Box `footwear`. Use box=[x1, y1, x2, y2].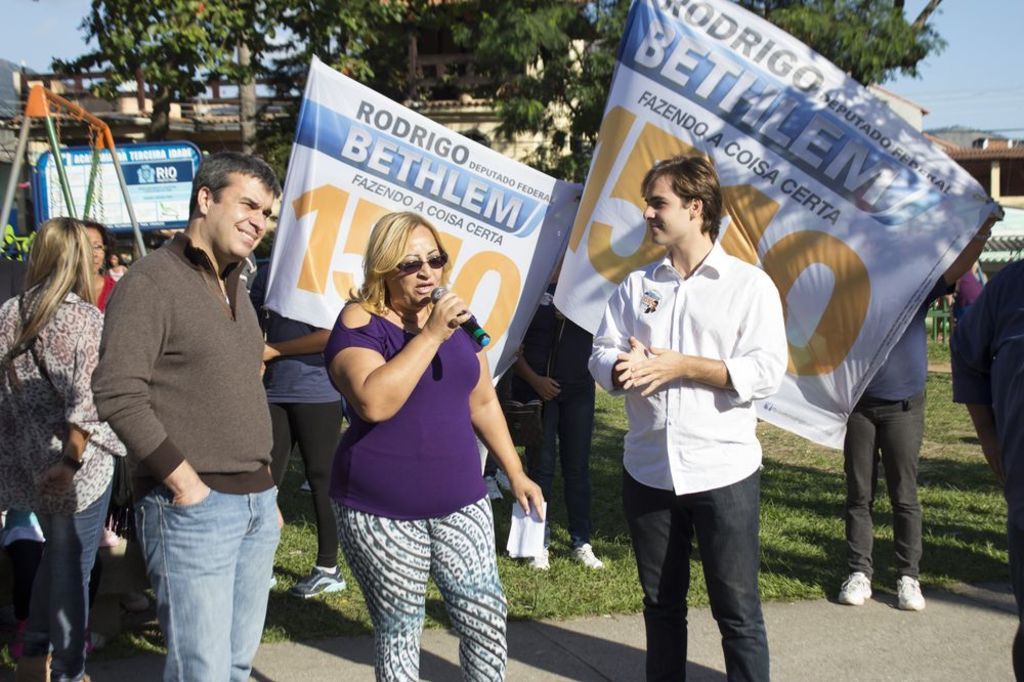
box=[524, 547, 553, 570].
